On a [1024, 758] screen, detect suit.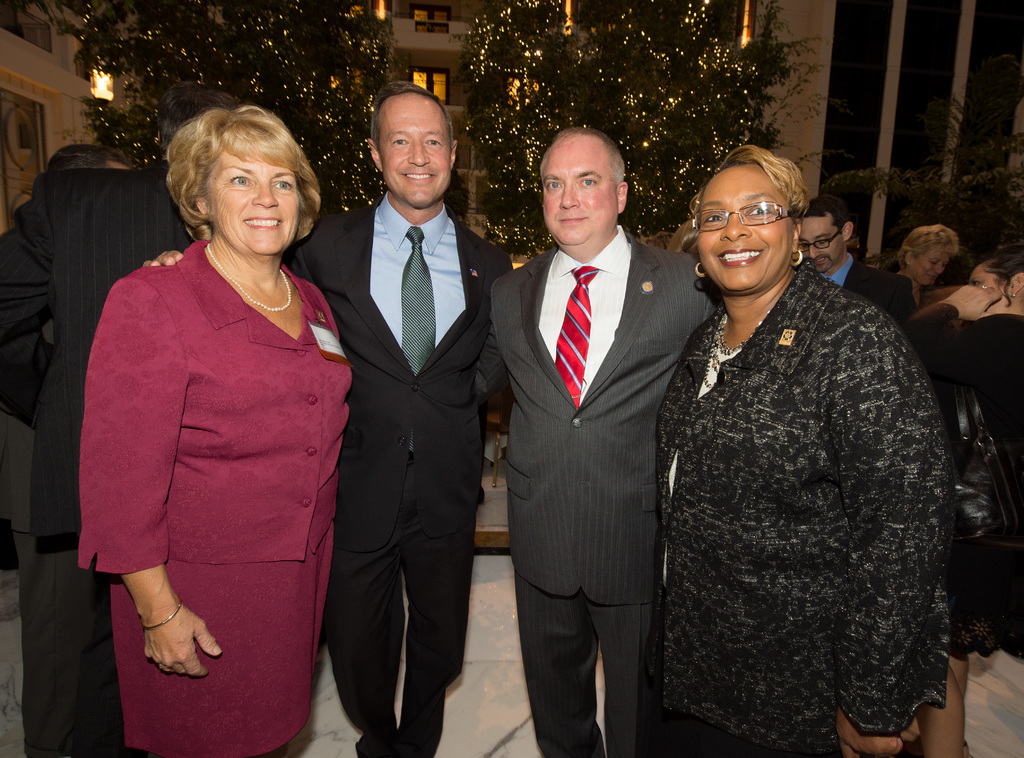
locate(0, 158, 203, 757).
